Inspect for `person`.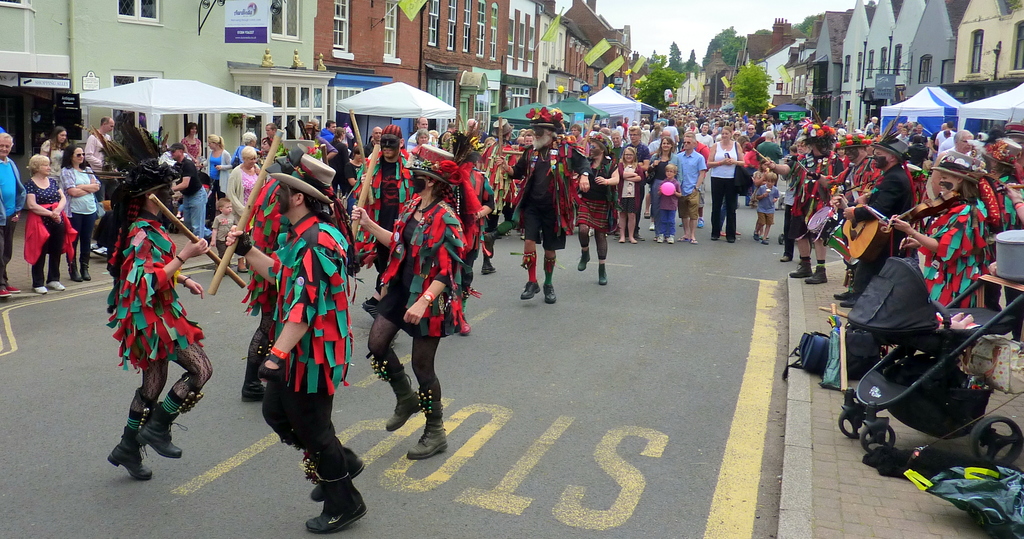
Inspection: region(329, 127, 349, 191).
